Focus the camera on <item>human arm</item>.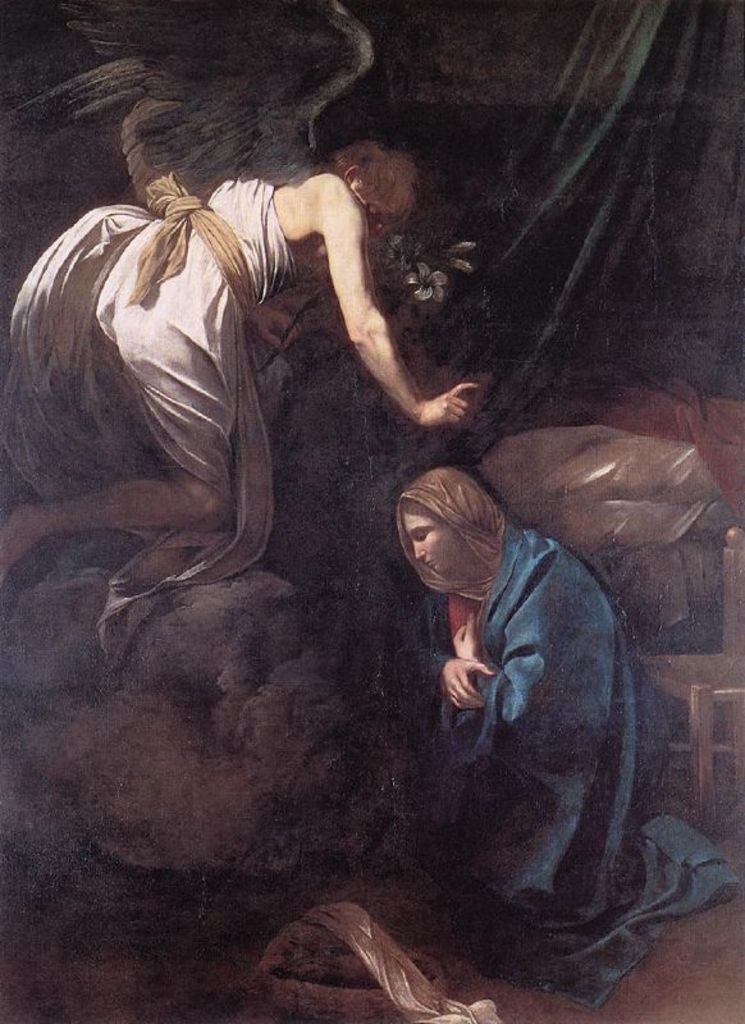
Focus region: <region>431, 654, 494, 714</region>.
